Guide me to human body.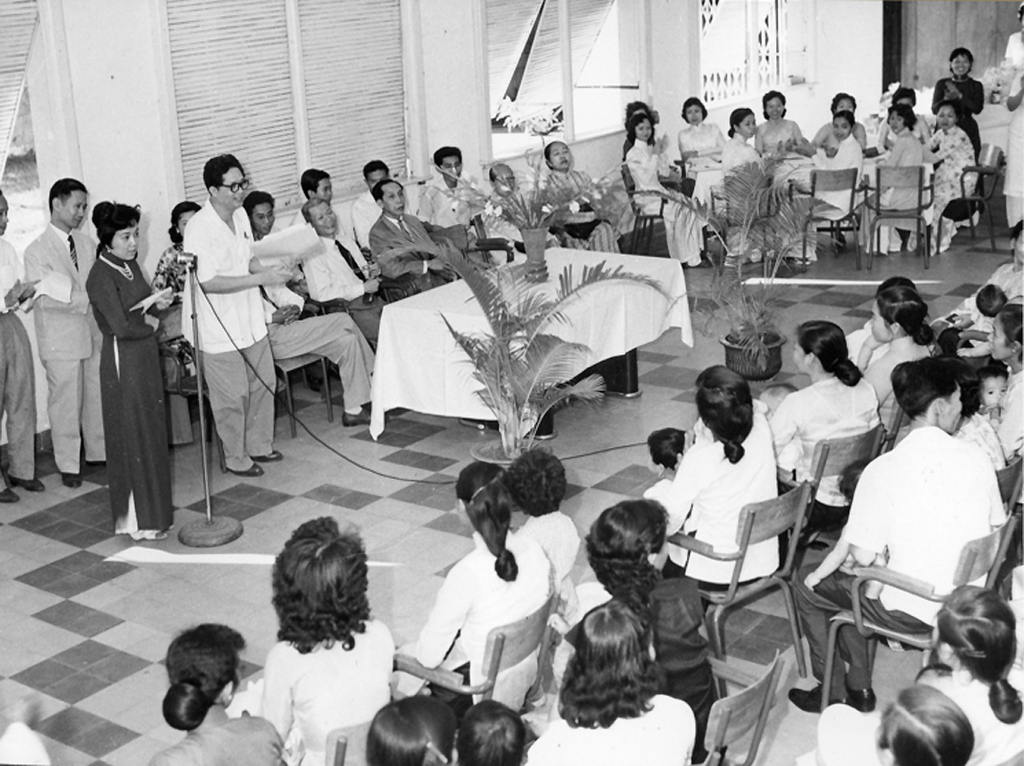
Guidance: Rect(0, 190, 40, 507).
